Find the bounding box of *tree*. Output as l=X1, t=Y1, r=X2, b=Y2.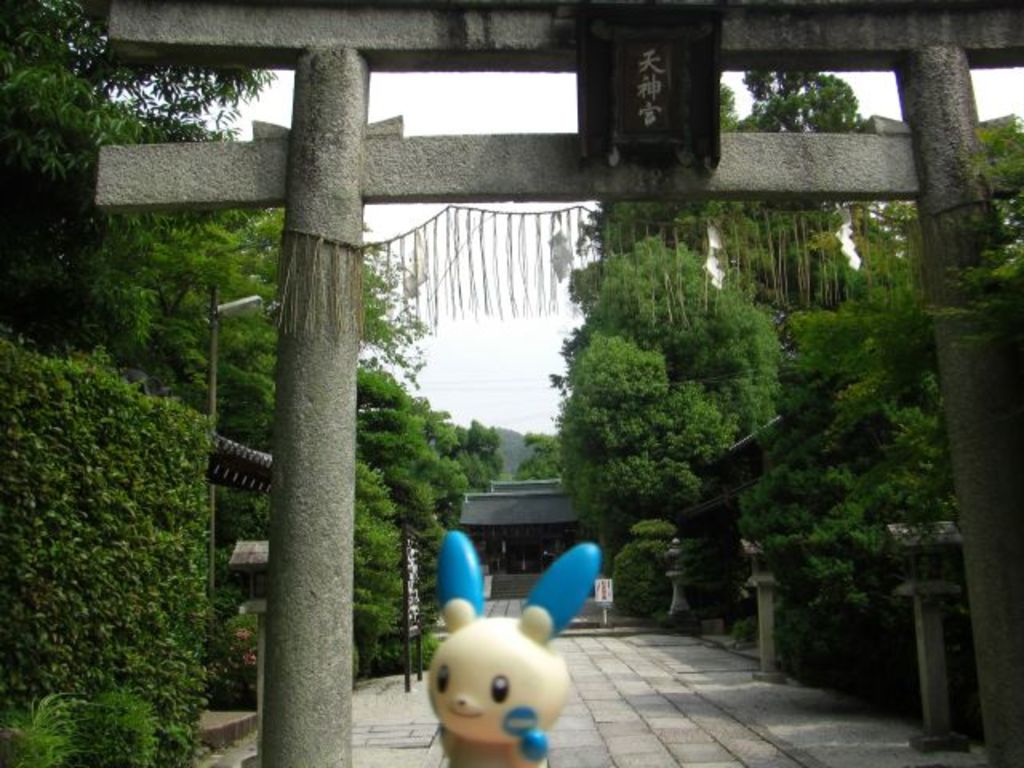
l=547, t=221, r=832, b=594.
